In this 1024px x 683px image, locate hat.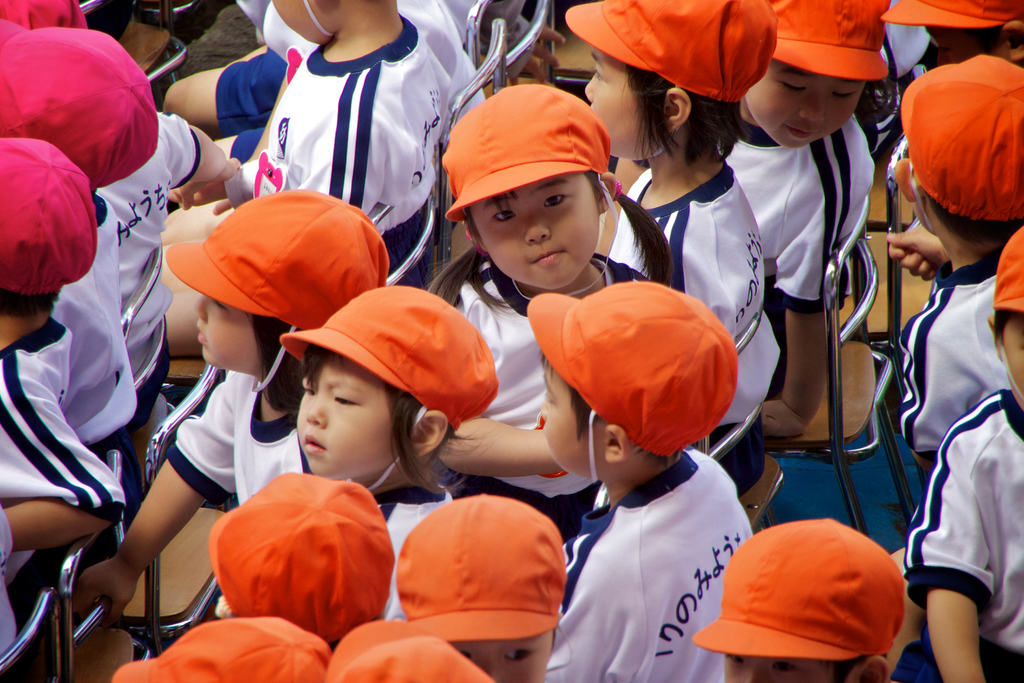
Bounding box: region(895, 56, 1023, 219).
